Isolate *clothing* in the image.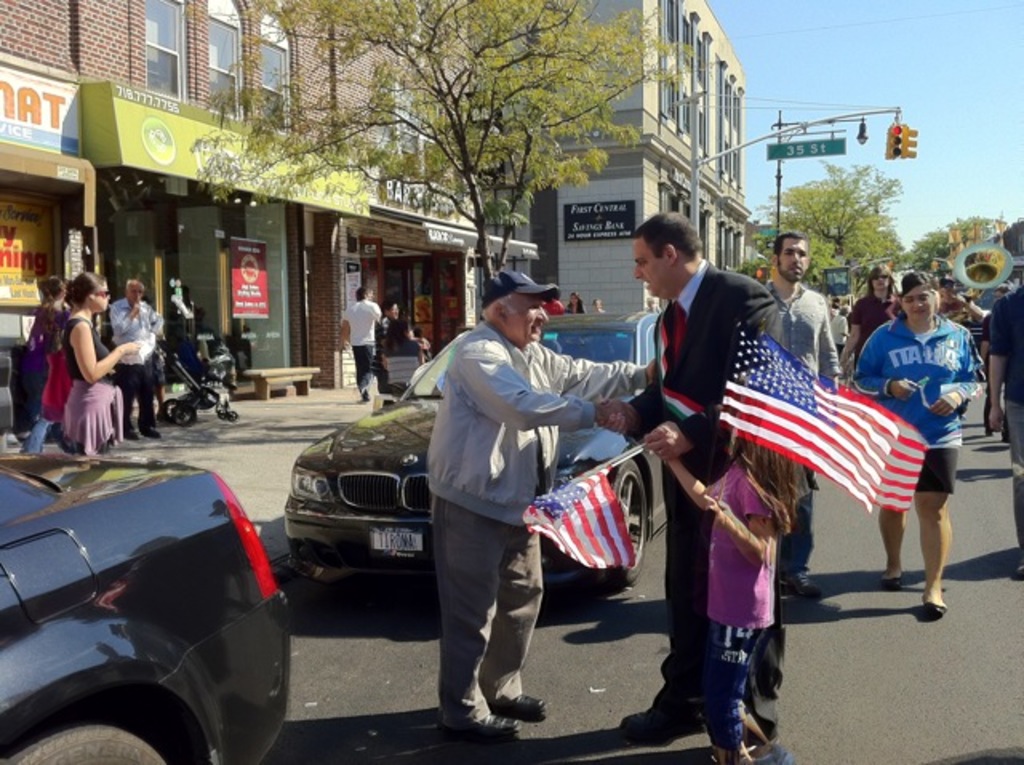
Isolated region: 549,301,568,315.
